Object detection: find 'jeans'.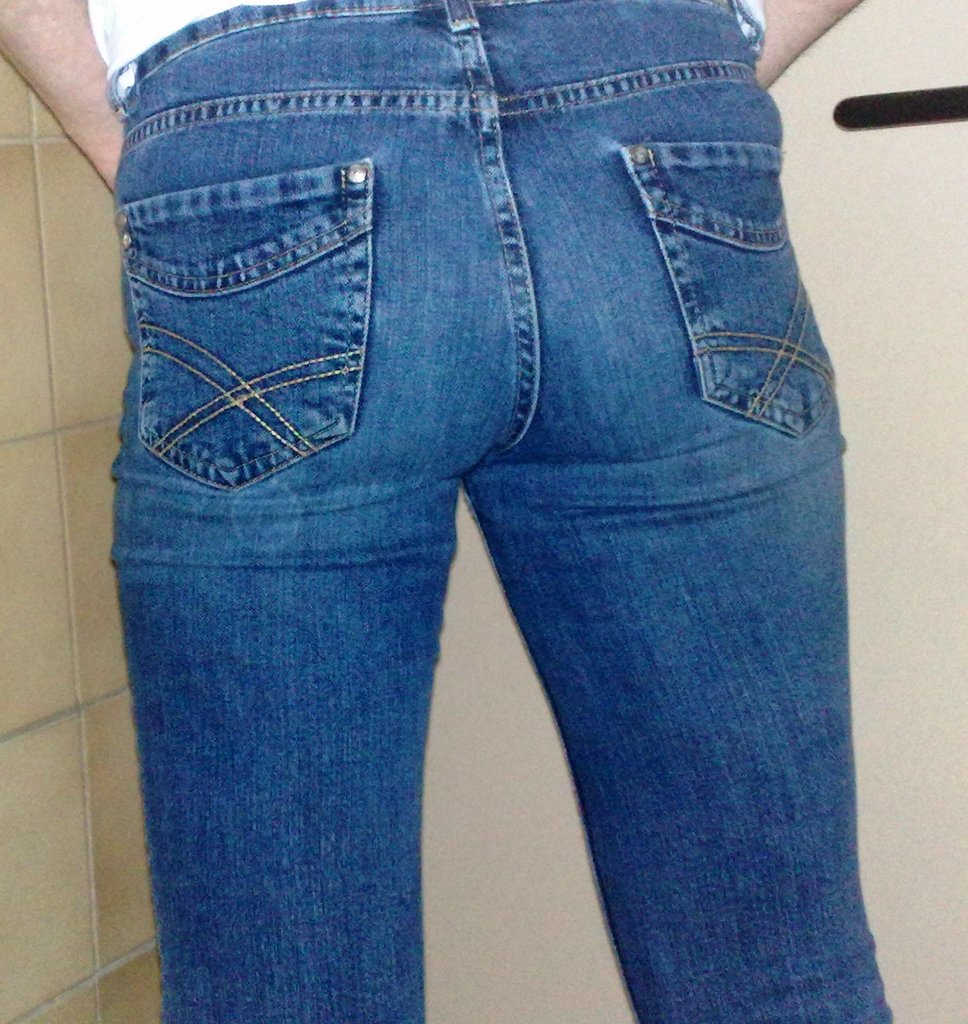
bbox=[109, 0, 892, 1023].
